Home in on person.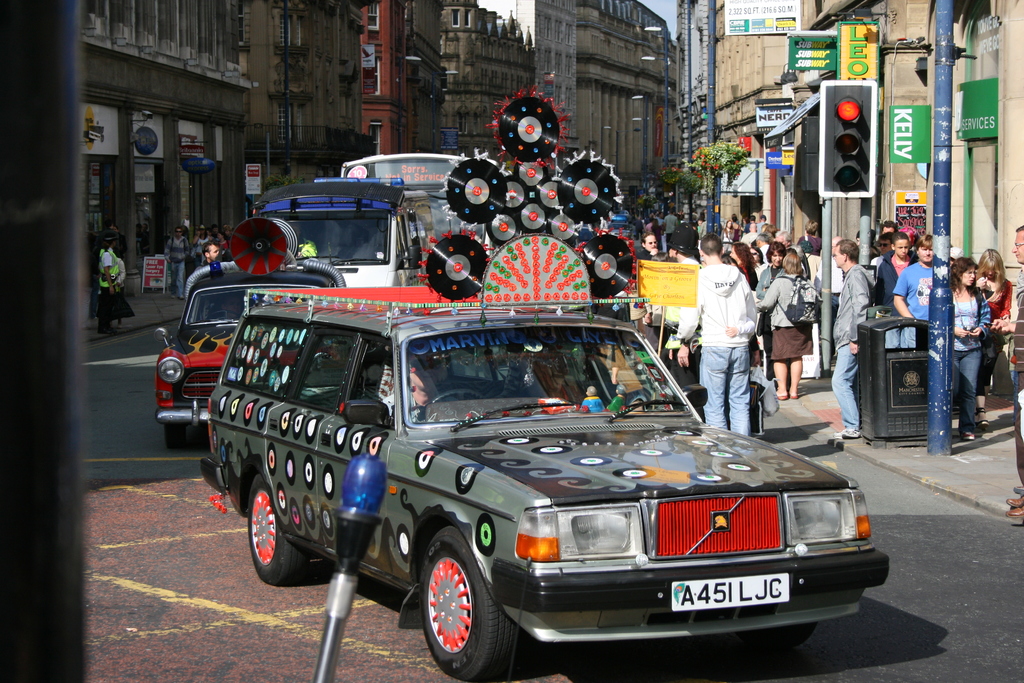
Homed in at bbox=(694, 222, 771, 451).
